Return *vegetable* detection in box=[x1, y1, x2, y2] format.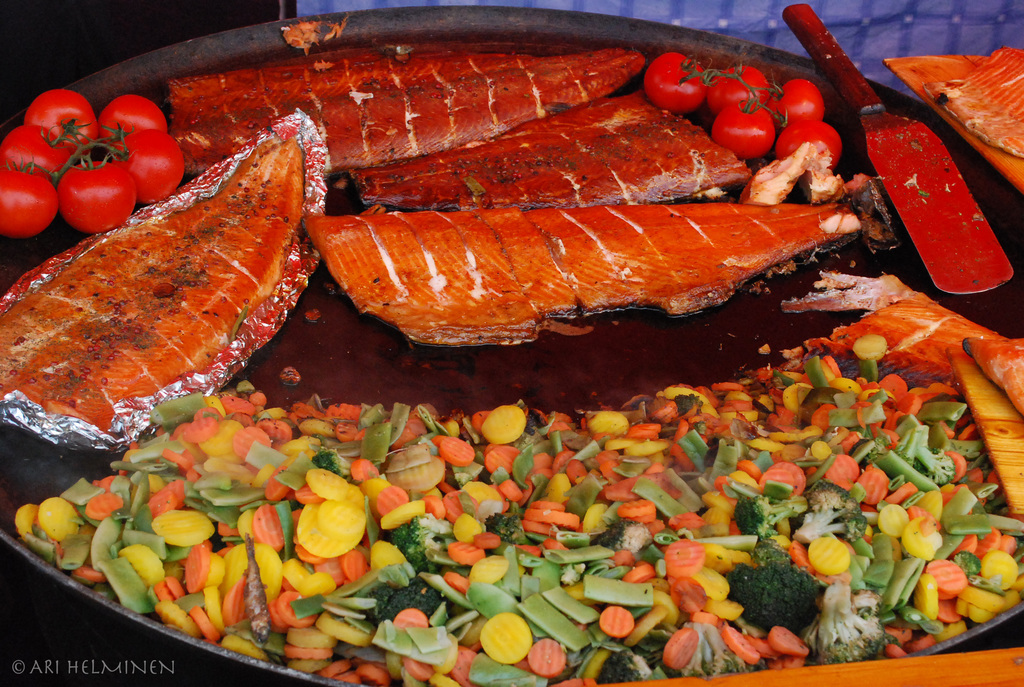
box=[643, 51, 702, 114].
